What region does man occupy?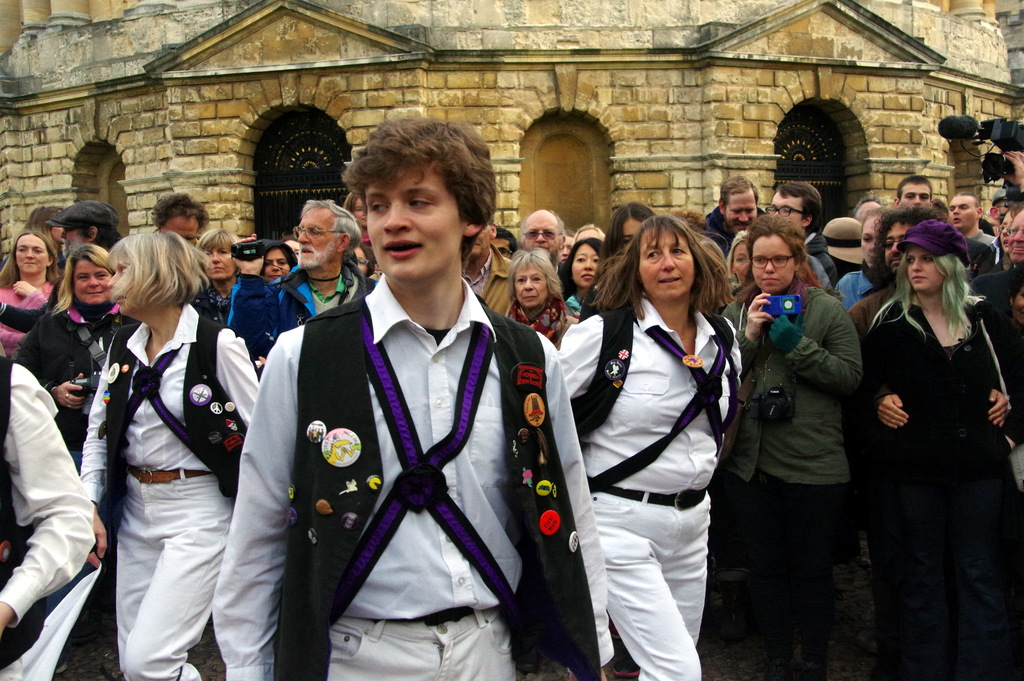
[x1=273, y1=194, x2=379, y2=325].
